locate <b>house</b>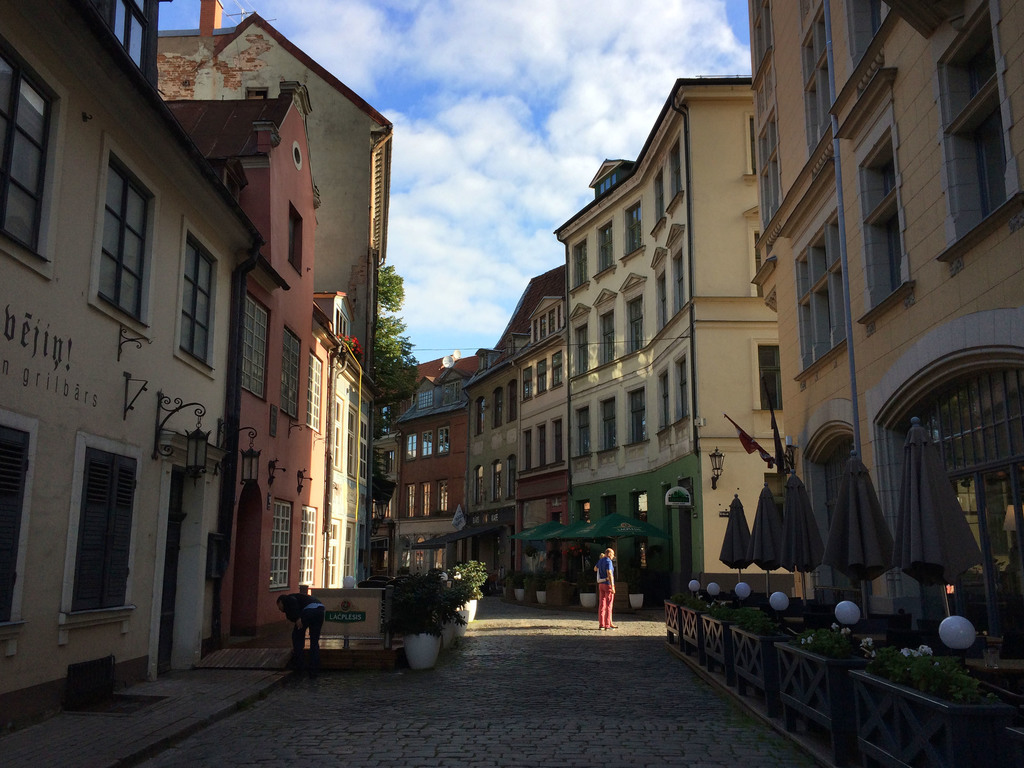
<region>746, 0, 1018, 626</region>
